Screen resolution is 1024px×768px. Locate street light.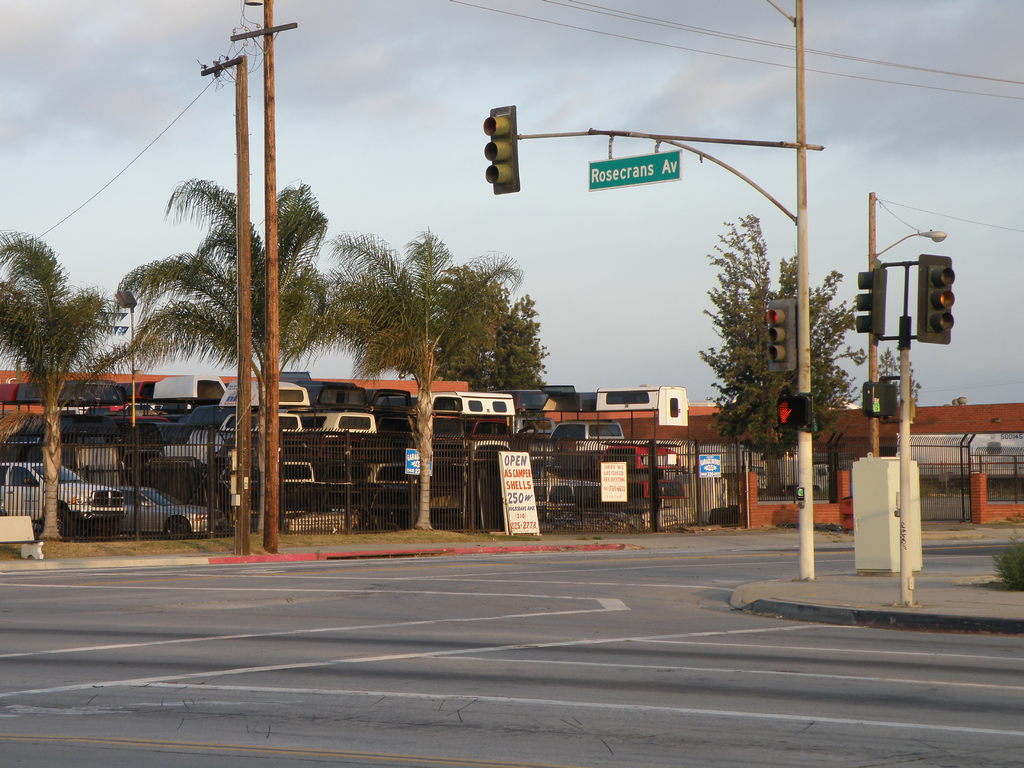
Rect(112, 291, 137, 436).
